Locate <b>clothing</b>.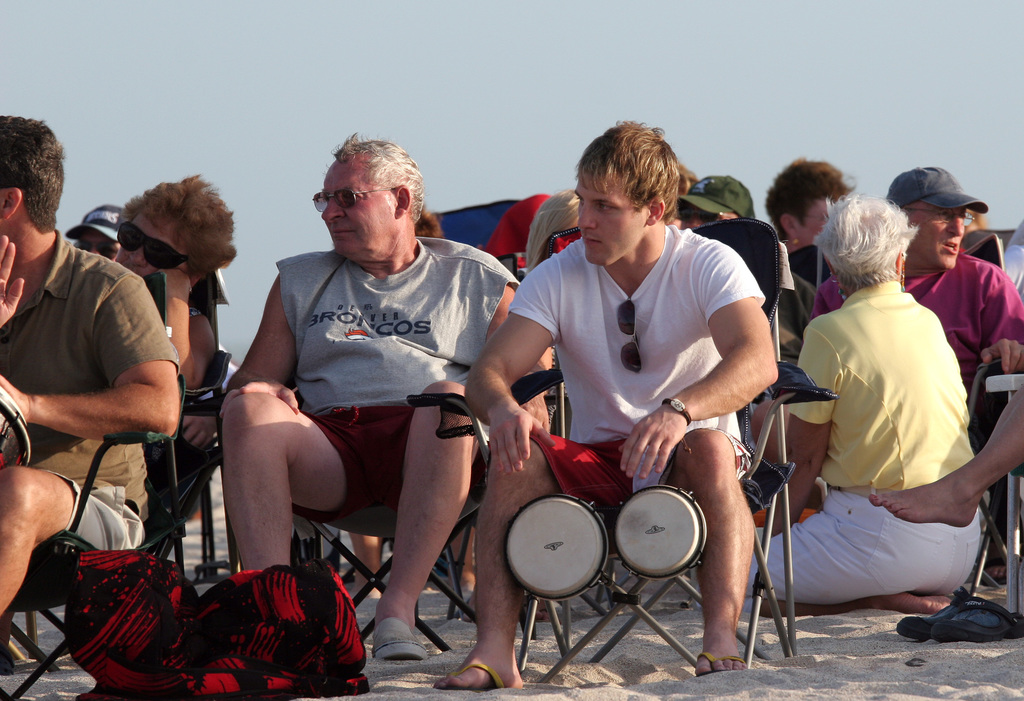
Bounding box: x1=287 y1=236 x2=524 y2=530.
